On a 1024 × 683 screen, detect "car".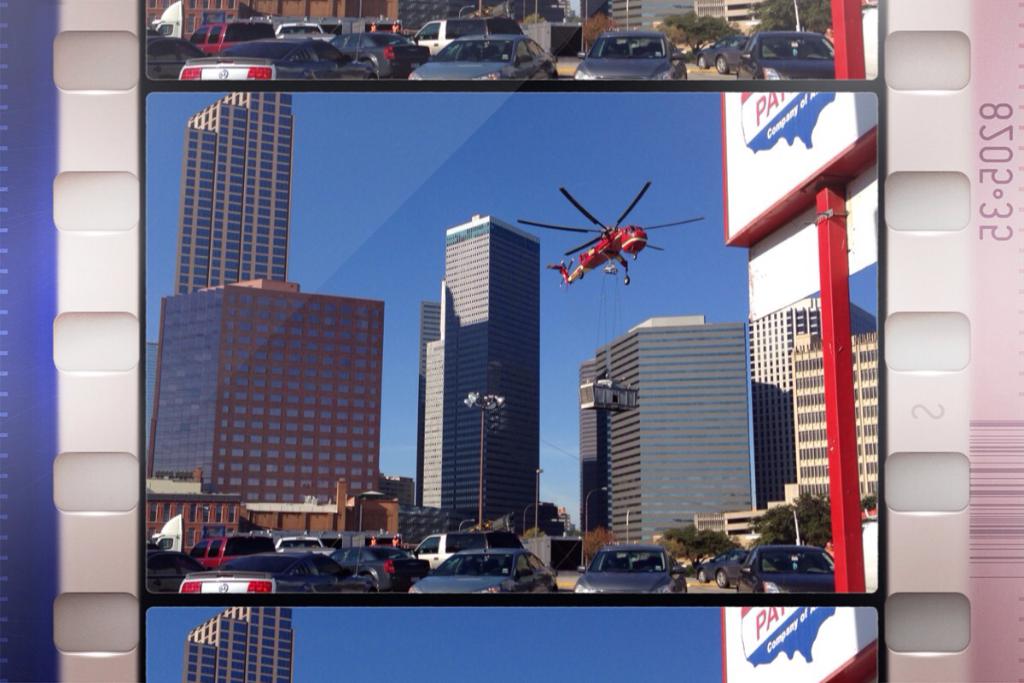
<box>571,32,688,80</box>.
